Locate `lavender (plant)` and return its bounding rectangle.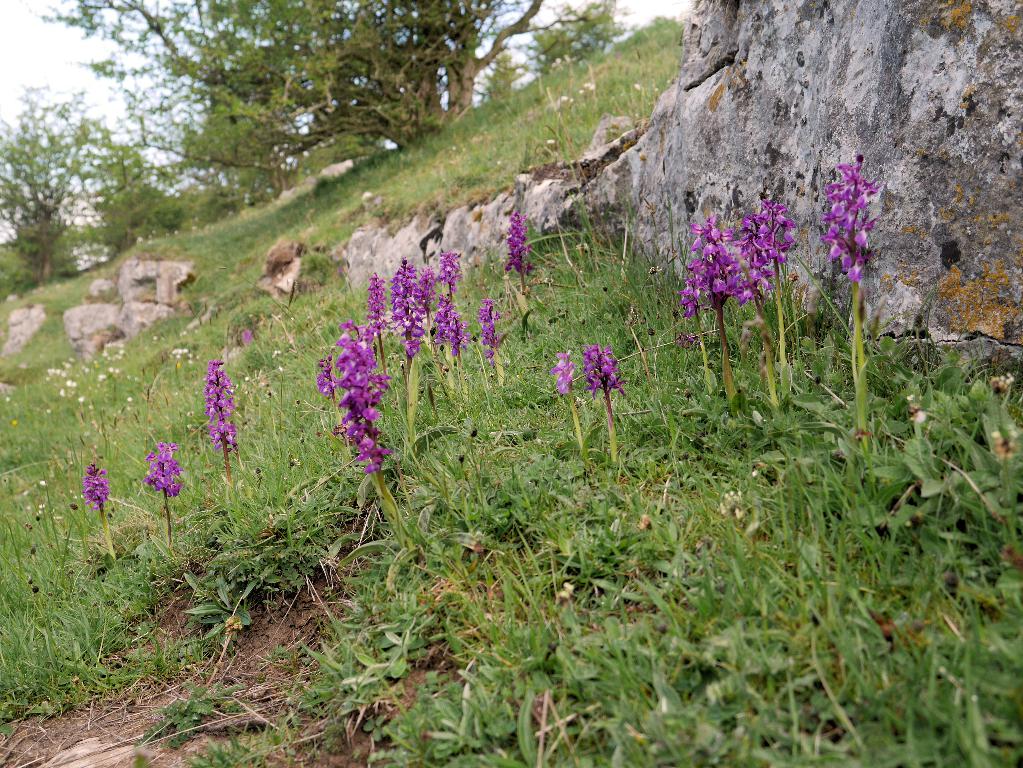
locate(75, 460, 118, 568).
